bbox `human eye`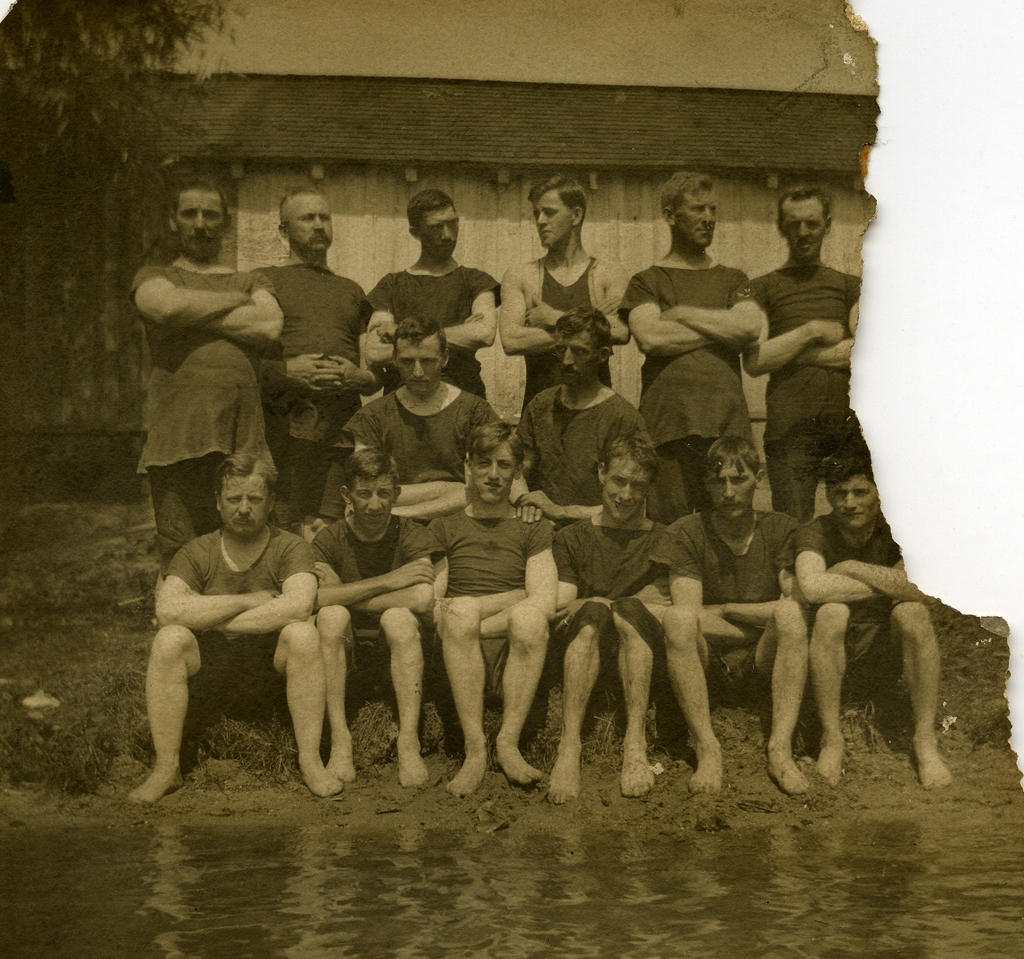
(730, 474, 749, 483)
